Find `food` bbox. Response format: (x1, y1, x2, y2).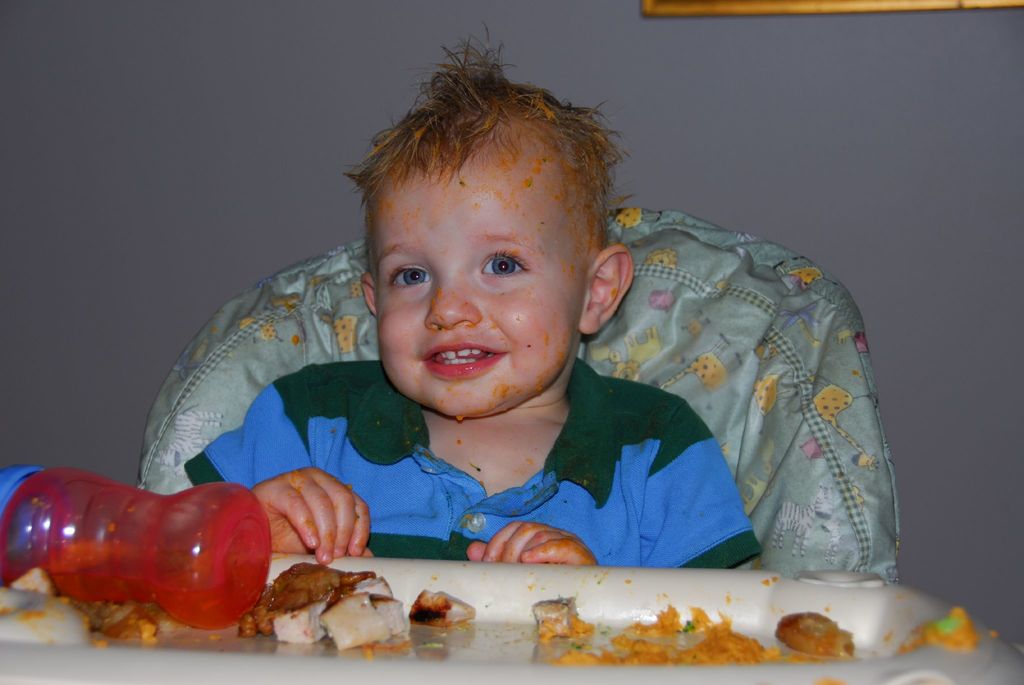
(886, 593, 975, 657).
